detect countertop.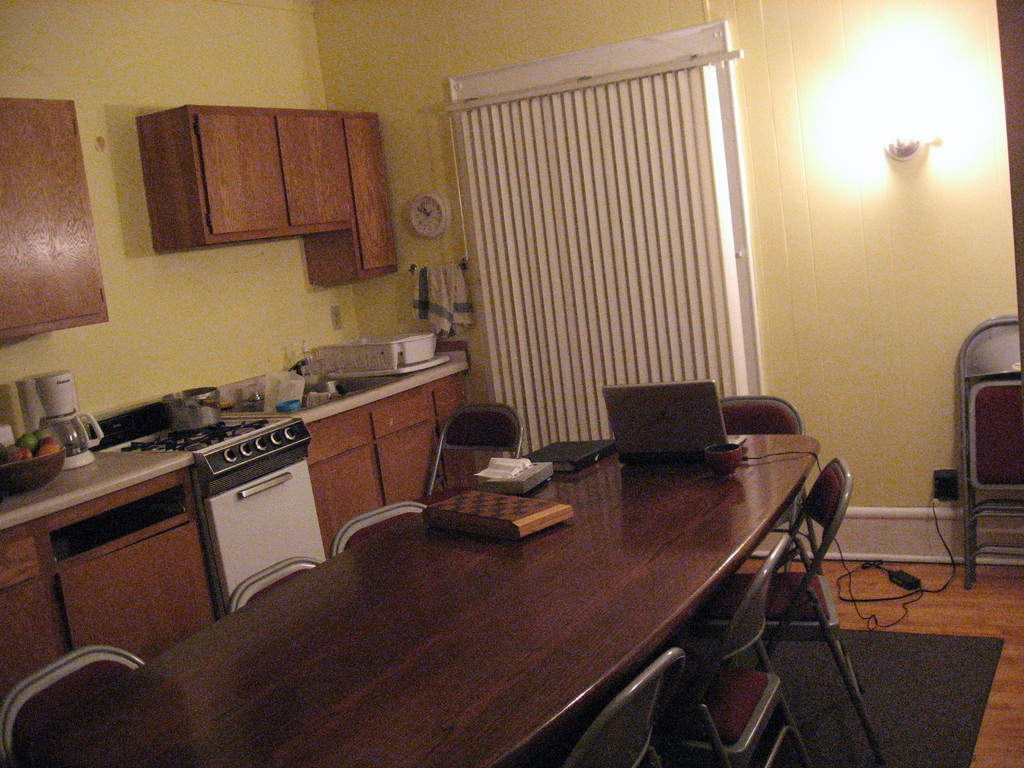
Detected at pyautogui.locateOnScreen(0, 324, 467, 538).
